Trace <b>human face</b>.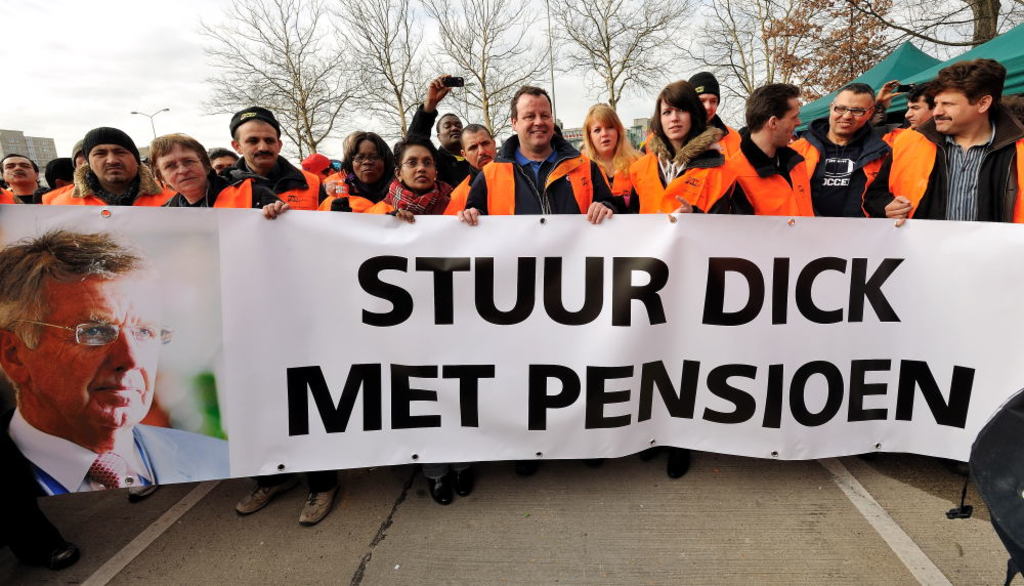
Traced to <region>589, 118, 624, 154</region>.
